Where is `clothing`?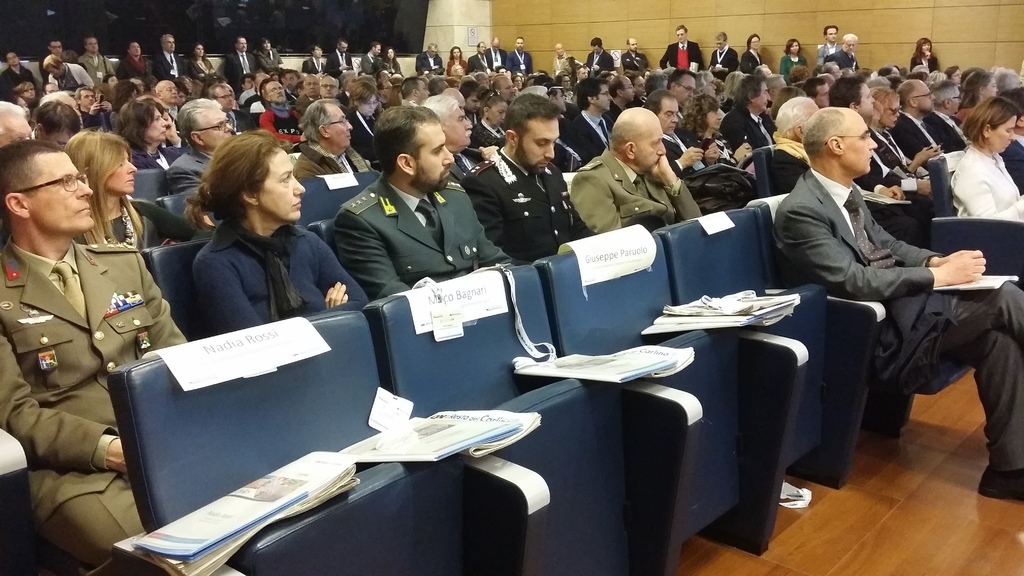
{"left": 418, "top": 58, "right": 447, "bottom": 83}.
